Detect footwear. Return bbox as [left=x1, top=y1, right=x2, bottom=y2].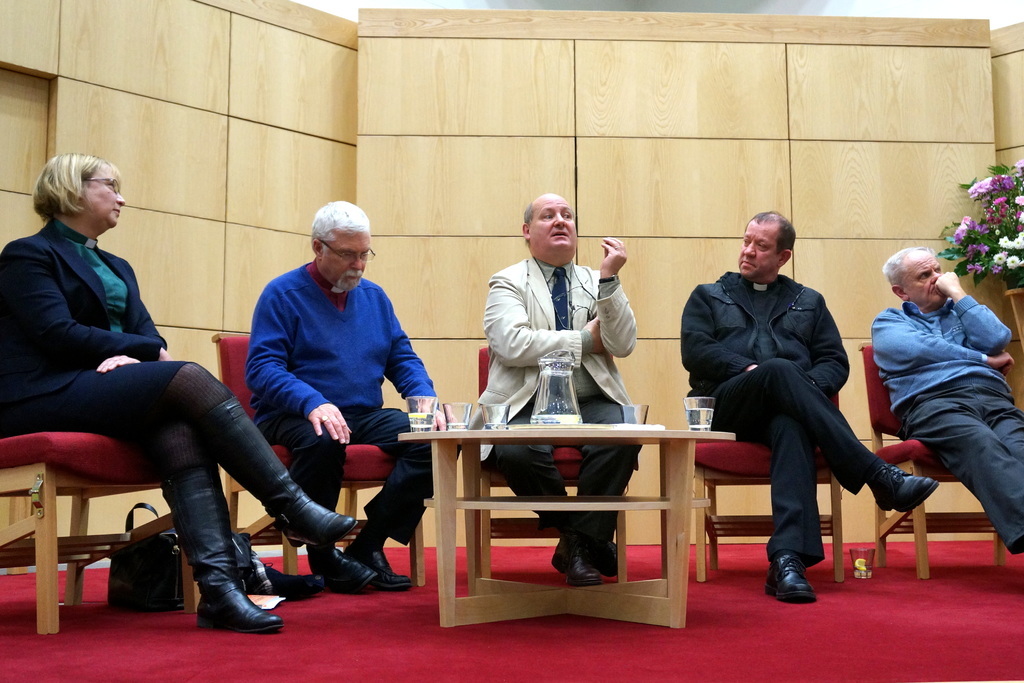
[left=547, top=549, right=603, bottom=585].
